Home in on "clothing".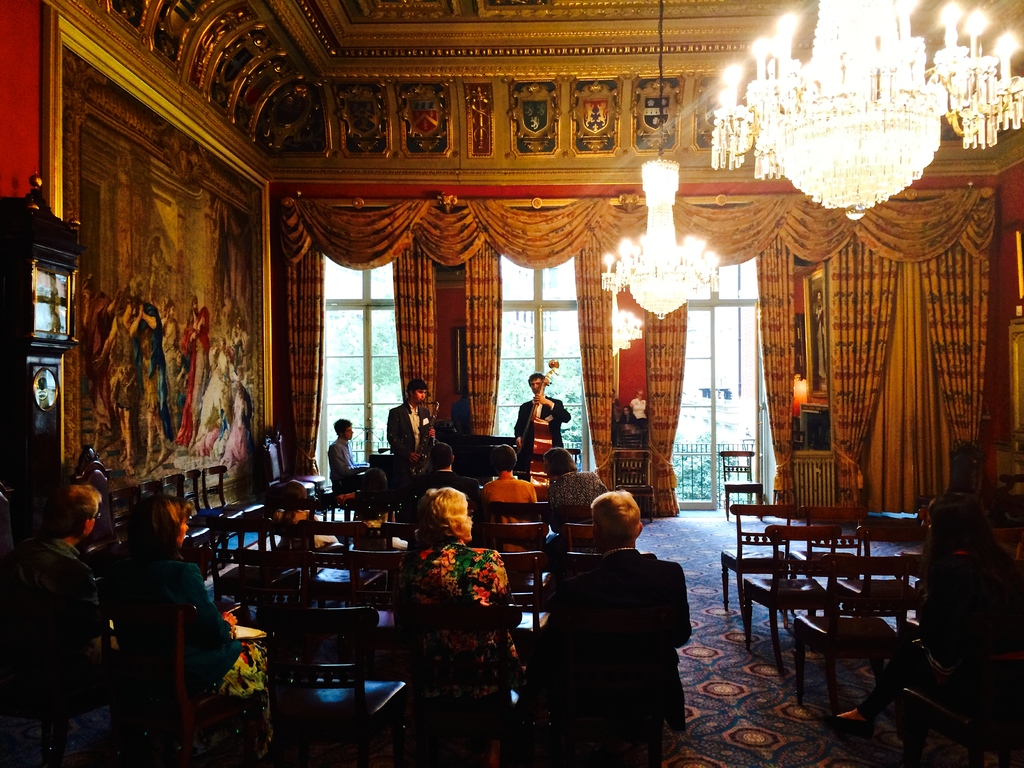
Homed in at <bbox>527, 550, 701, 754</bbox>.
